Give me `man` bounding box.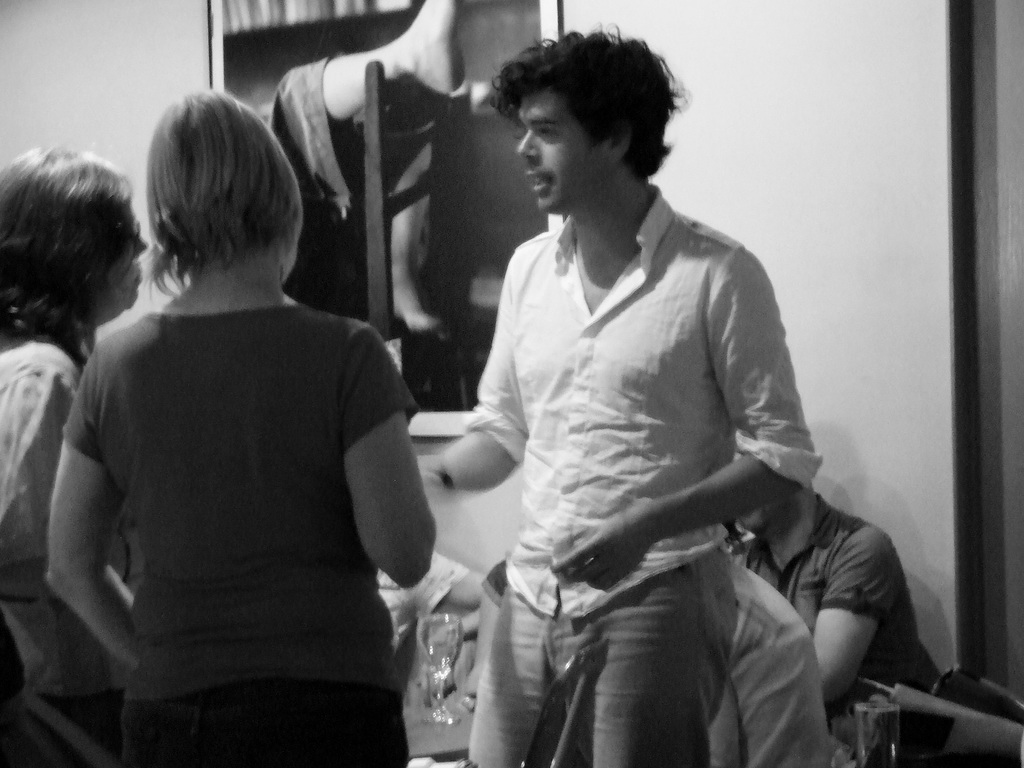
BBox(730, 467, 942, 758).
